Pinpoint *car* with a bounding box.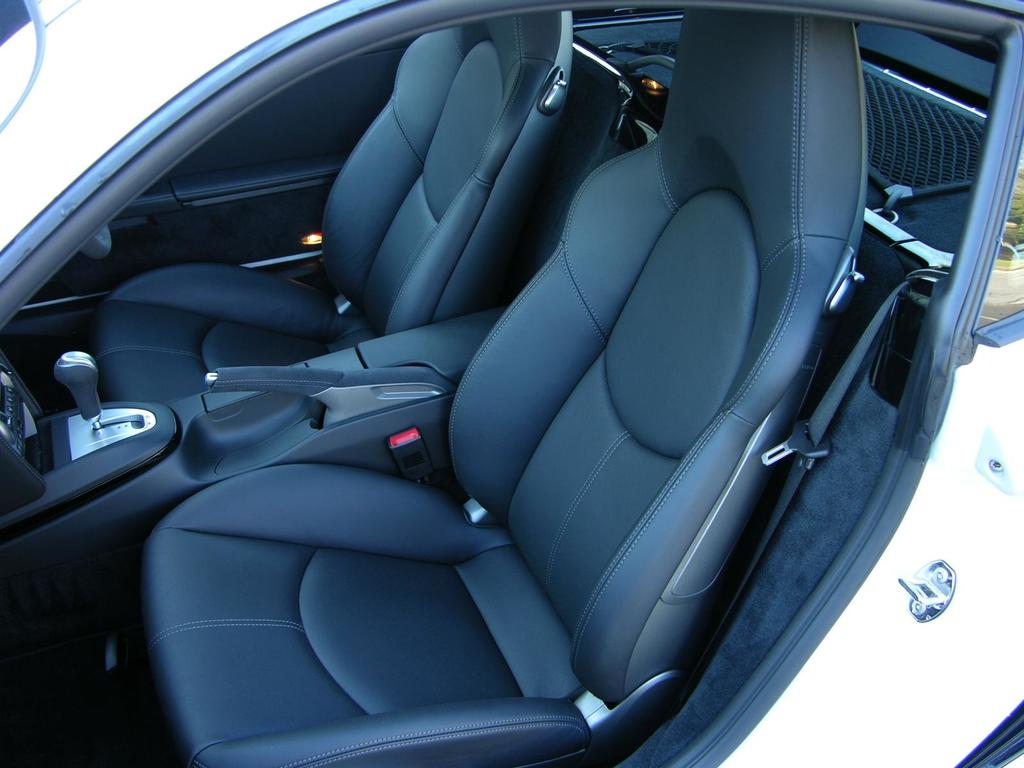
box=[0, 0, 1023, 767].
